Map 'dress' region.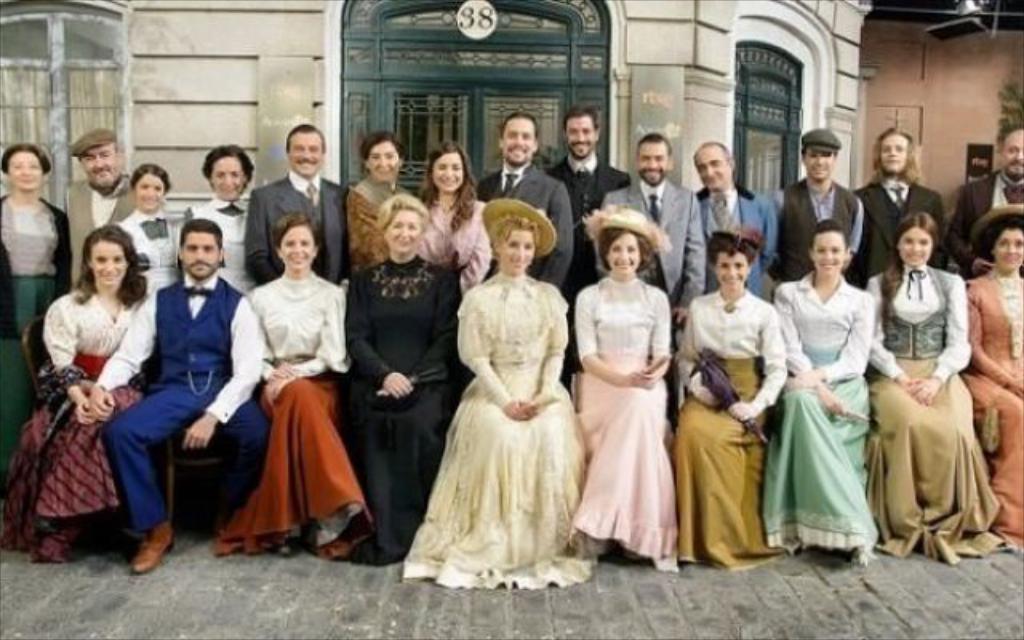
Mapped to Rect(402, 277, 595, 587).
